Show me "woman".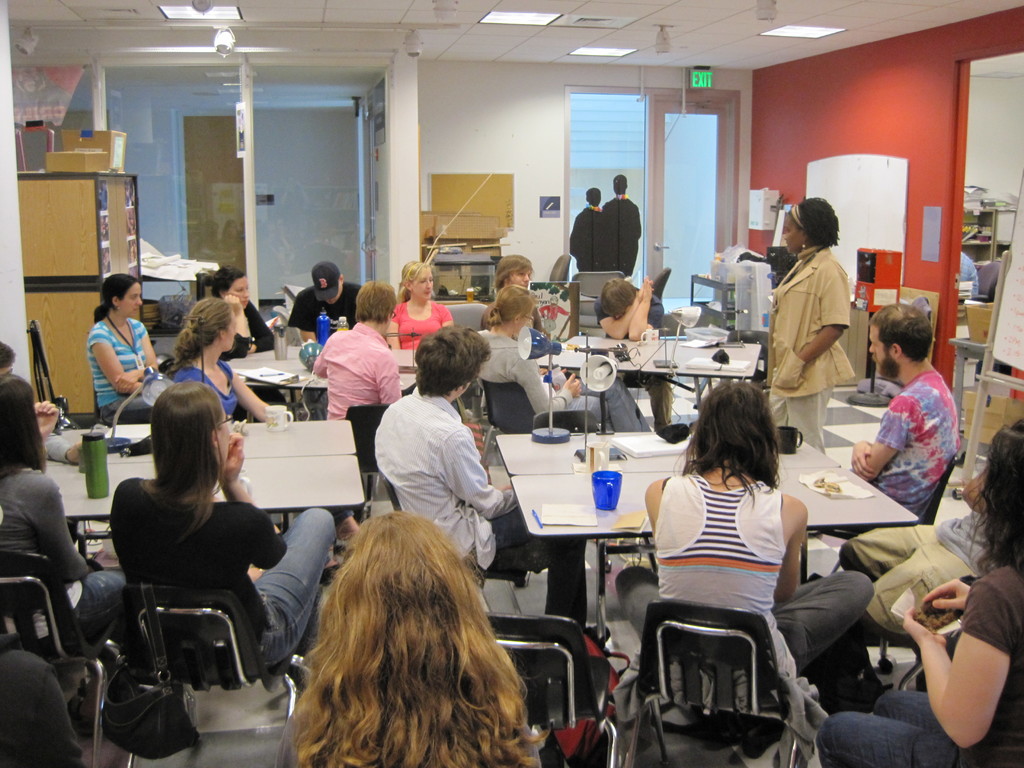
"woman" is here: l=111, t=381, r=336, b=675.
